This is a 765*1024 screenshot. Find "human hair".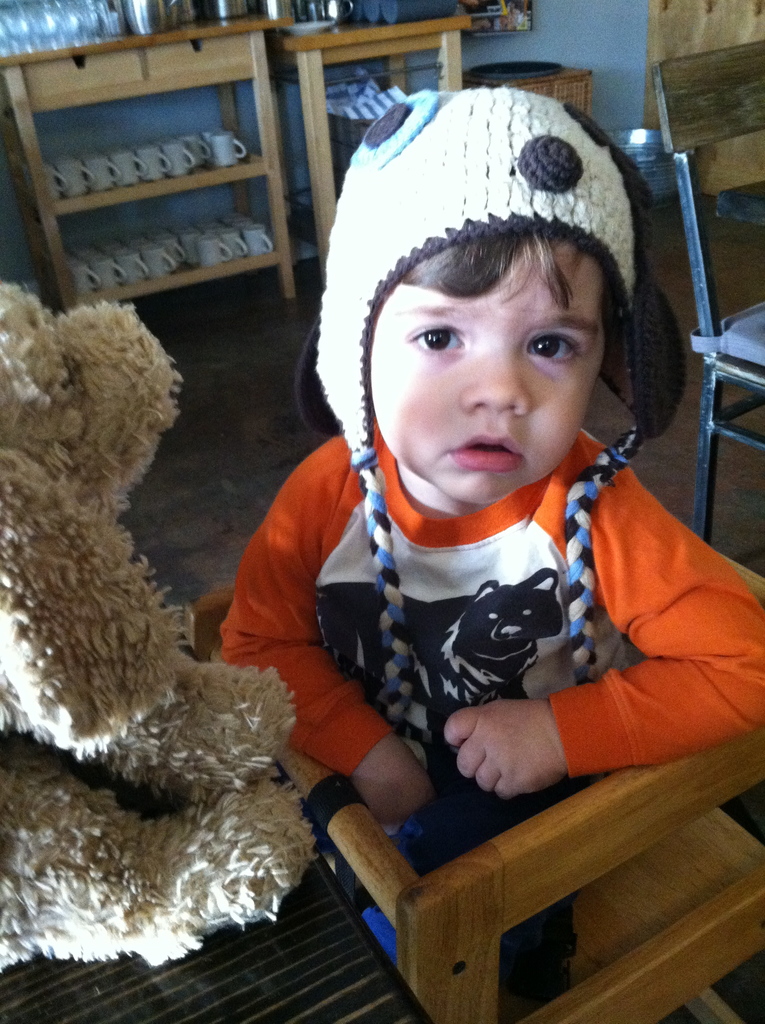
Bounding box: bbox=[394, 224, 592, 314].
